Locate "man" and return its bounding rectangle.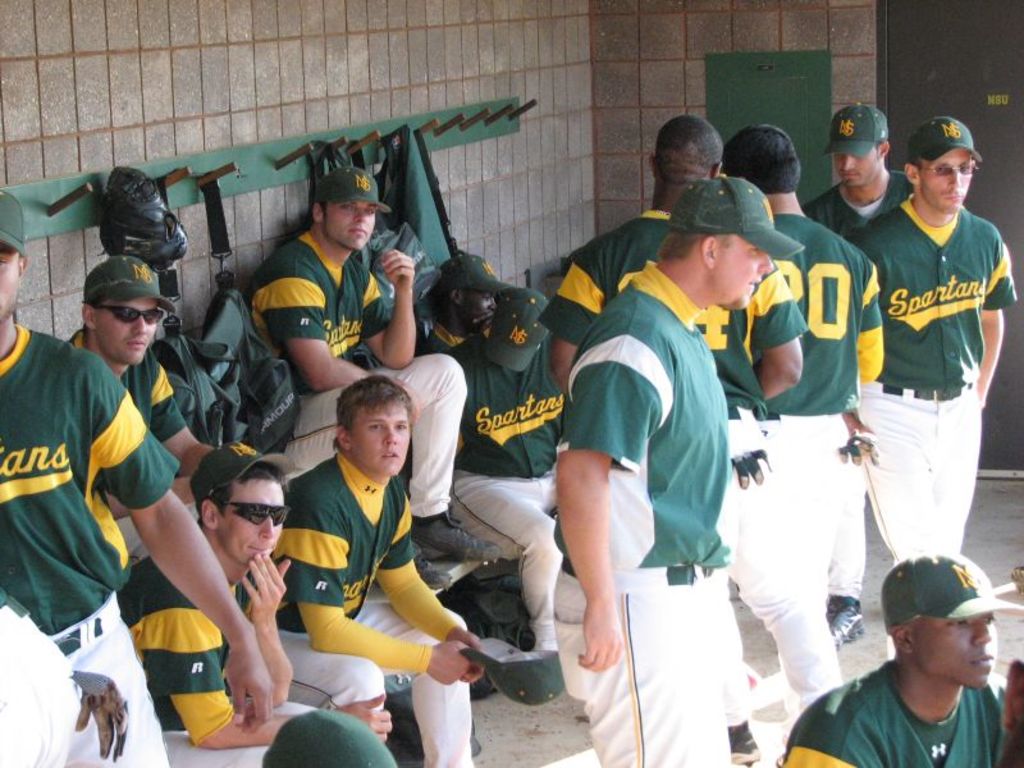
<box>114,438,397,767</box>.
